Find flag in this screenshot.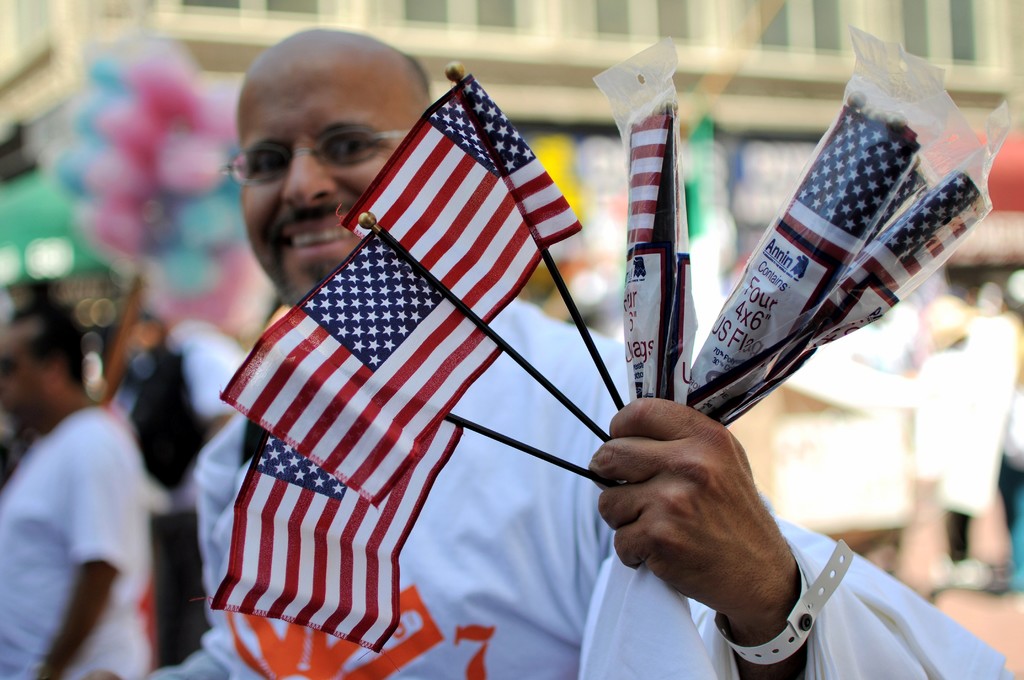
The bounding box for flag is l=627, t=101, r=677, b=254.
